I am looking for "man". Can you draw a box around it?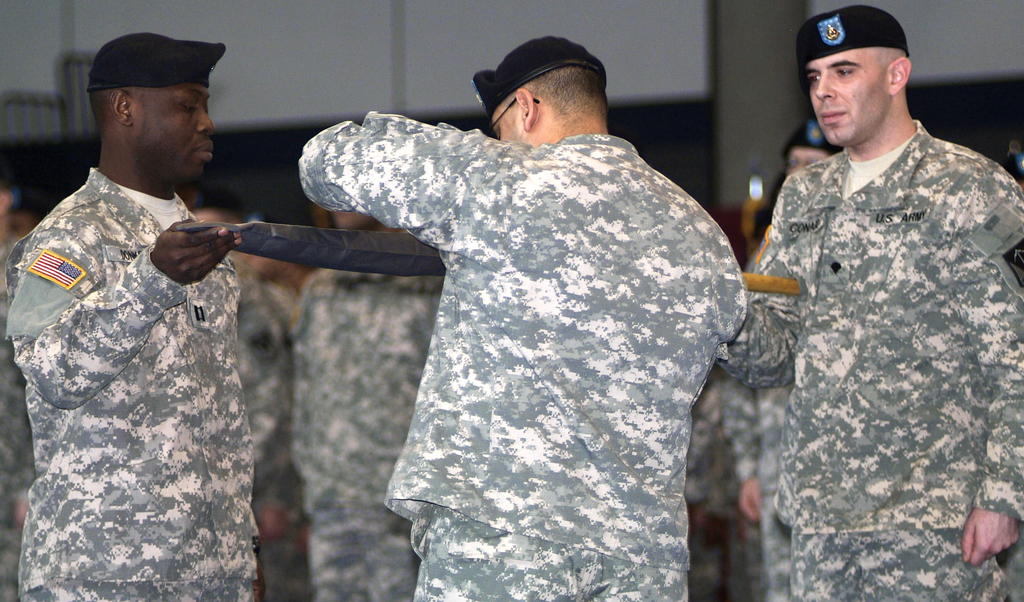
Sure, the bounding box is <region>300, 43, 763, 594</region>.
